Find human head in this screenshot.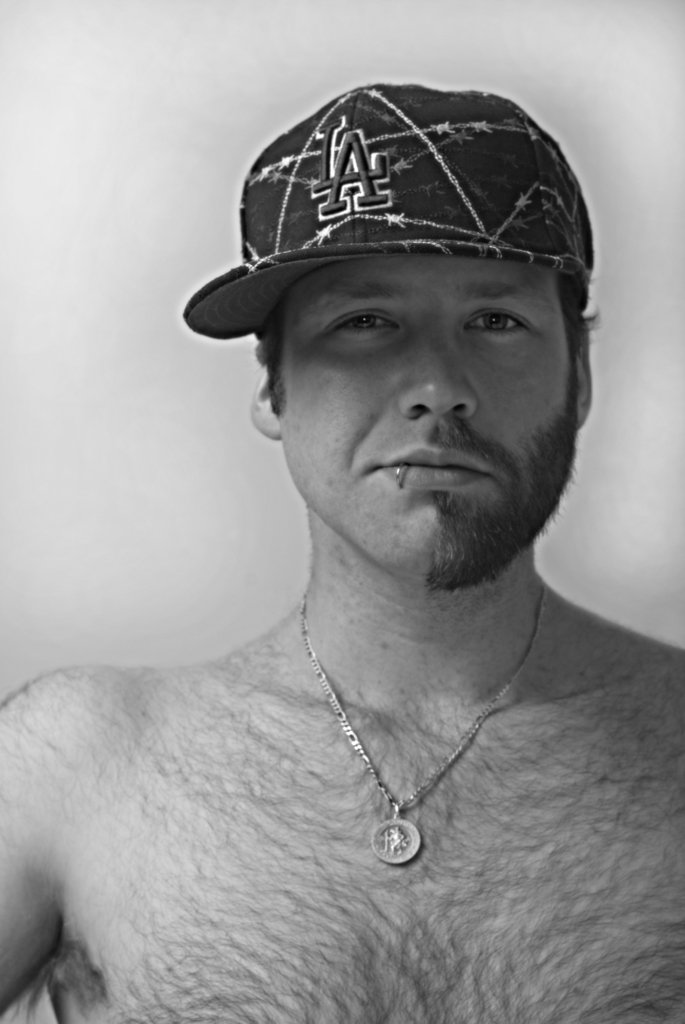
The bounding box for human head is 193,81,603,556.
